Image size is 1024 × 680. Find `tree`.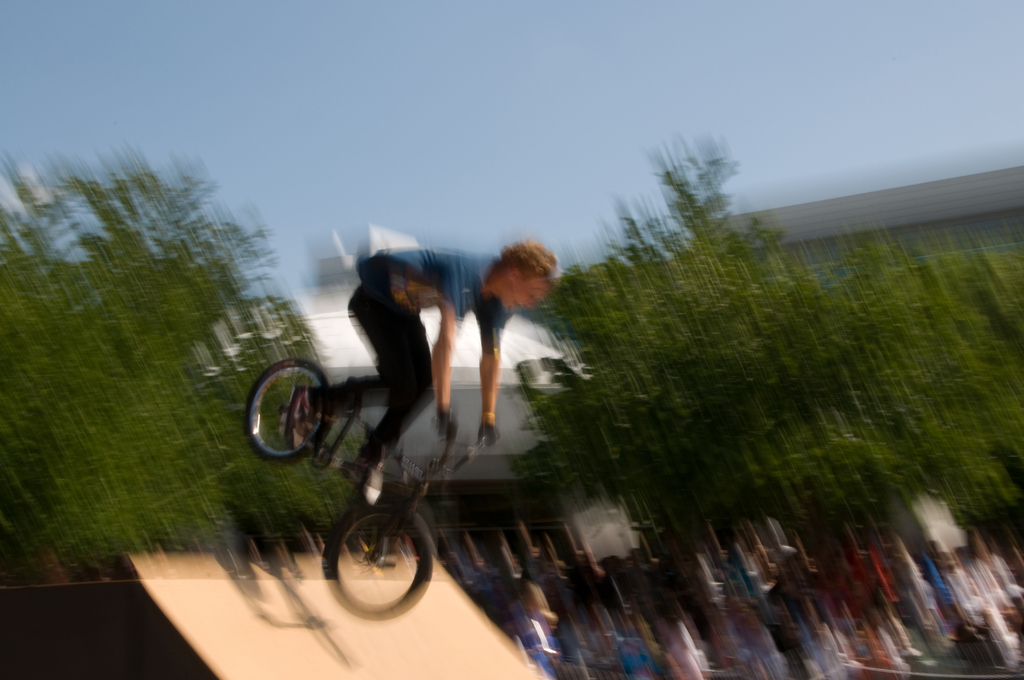
detection(913, 243, 1023, 511).
